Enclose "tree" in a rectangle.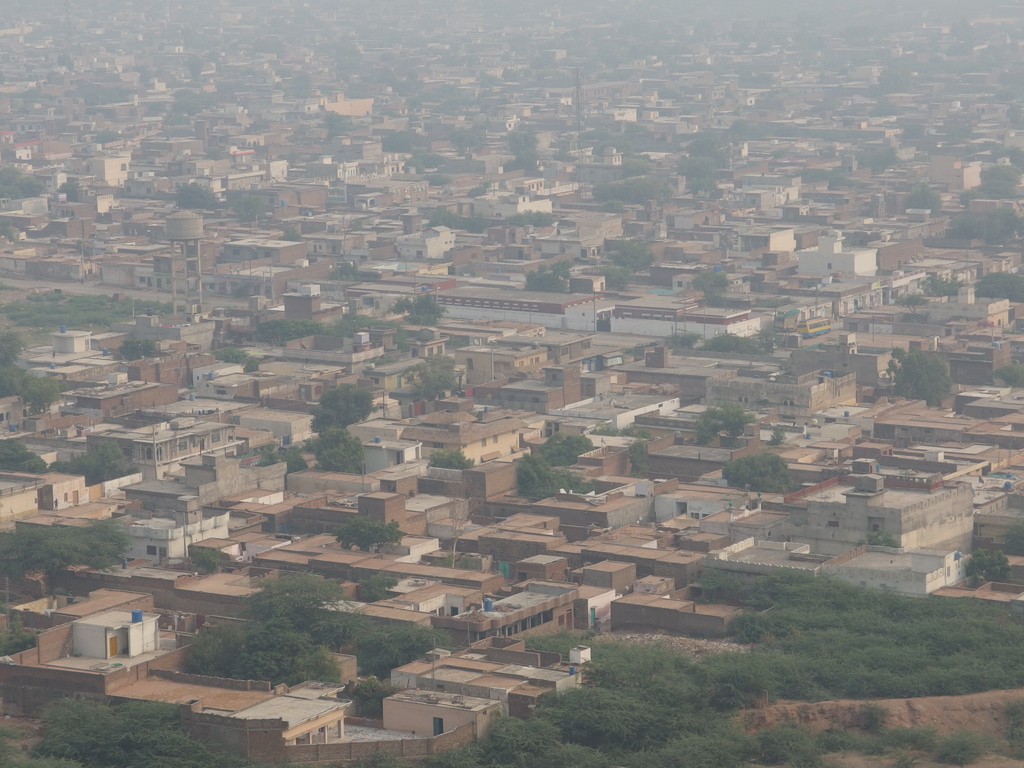
l=55, t=429, r=129, b=498.
